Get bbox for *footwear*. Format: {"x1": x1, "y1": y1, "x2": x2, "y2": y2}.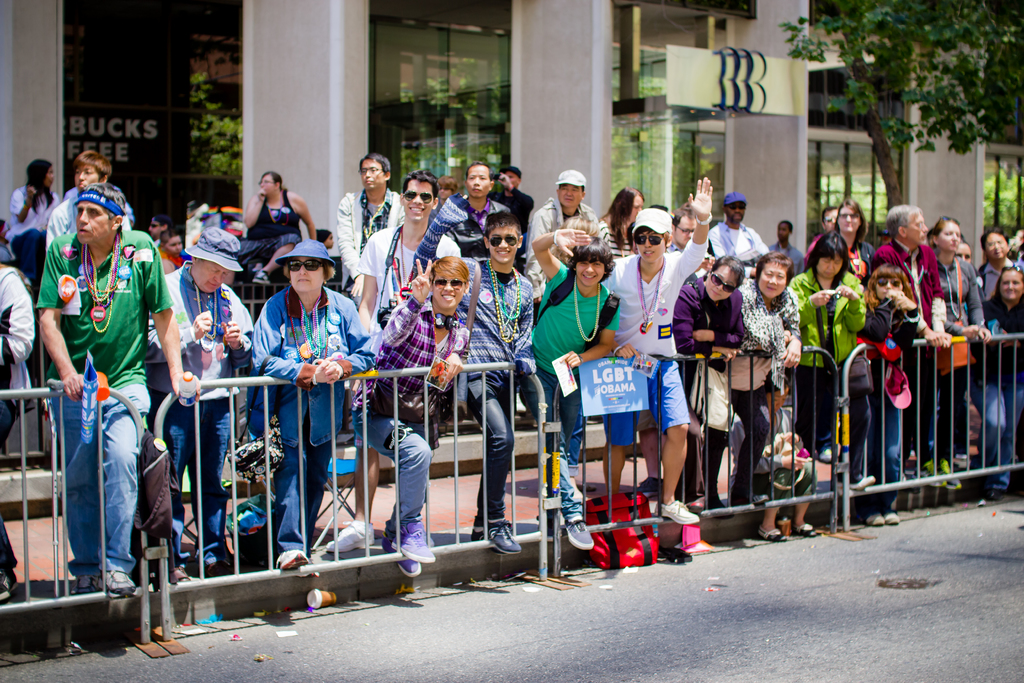
{"x1": 474, "y1": 523, "x2": 491, "y2": 540}.
